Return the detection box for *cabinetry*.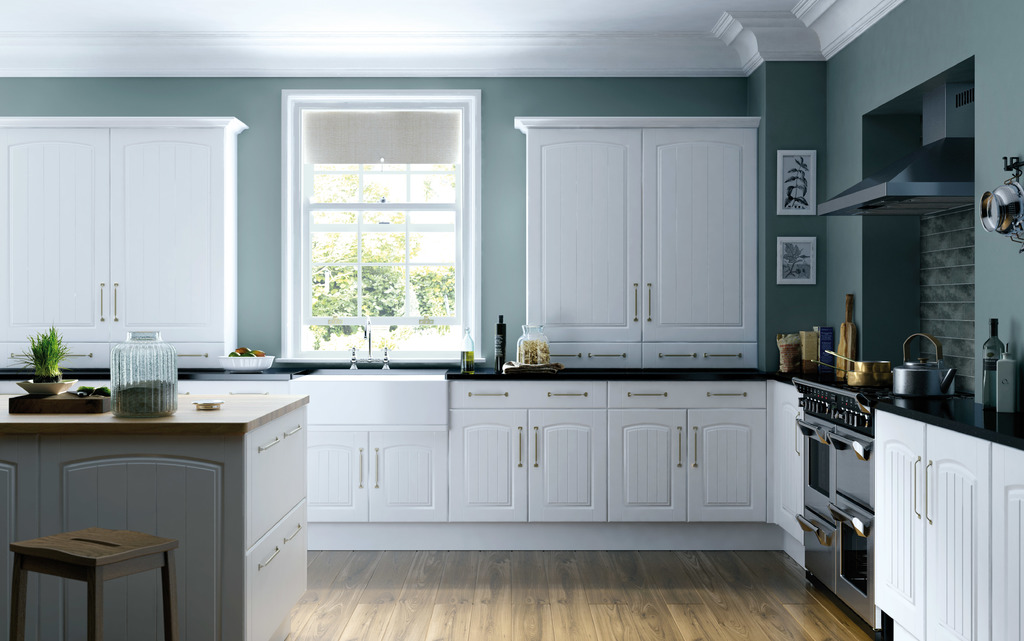
[872, 407, 1023, 640].
